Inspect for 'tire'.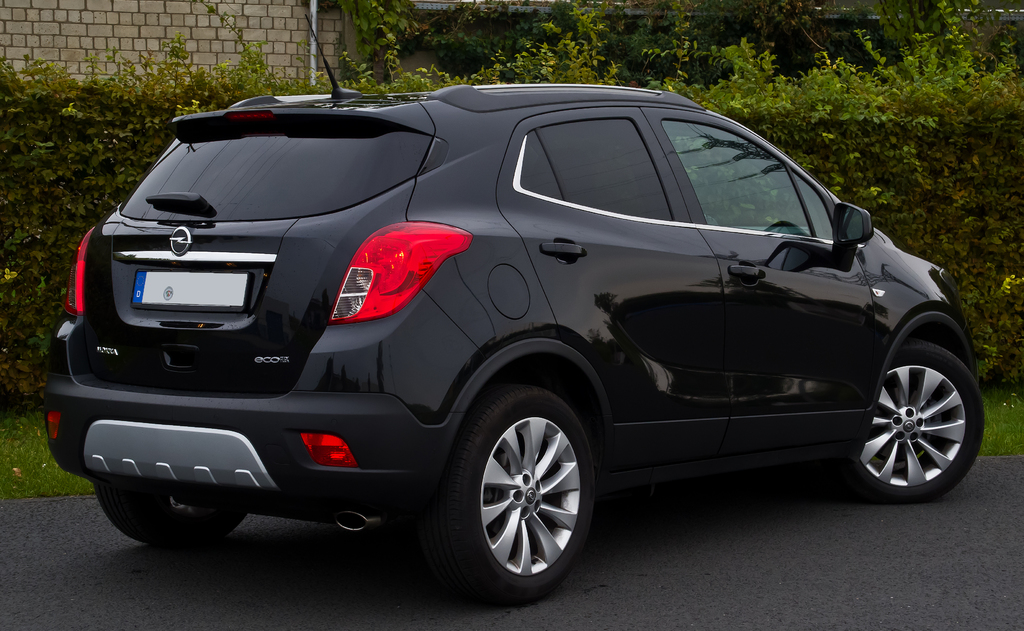
Inspection: region(442, 385, 600, 602).
